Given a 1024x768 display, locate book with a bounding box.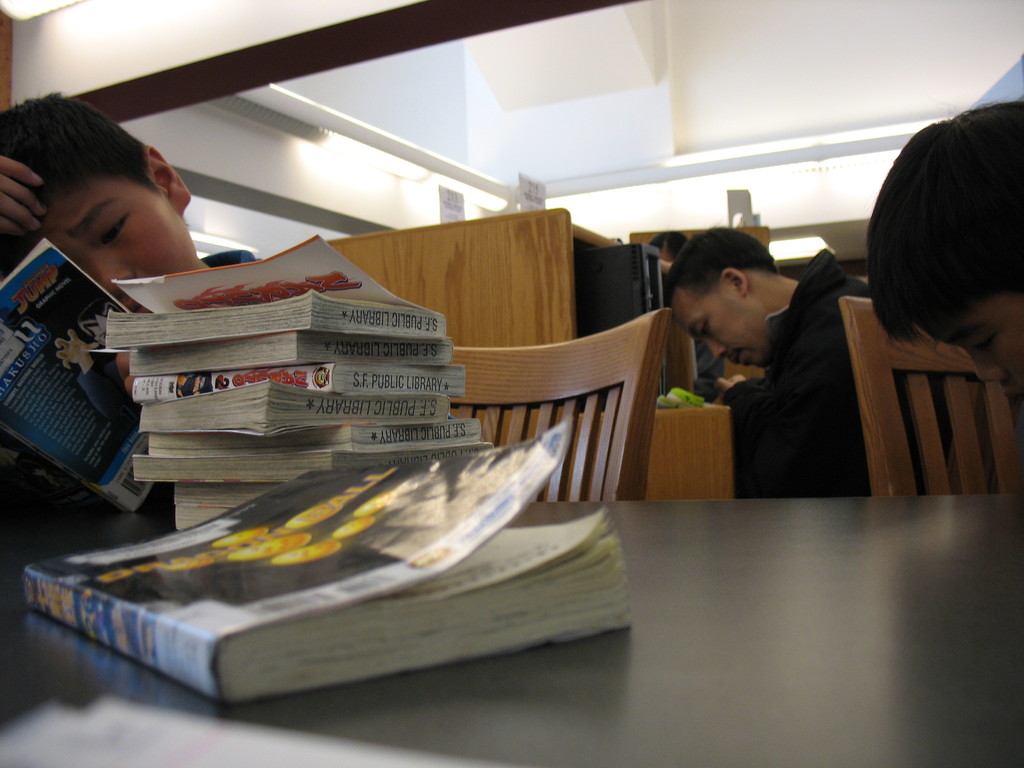
Located: Rect(5, 428, 648, 707).
